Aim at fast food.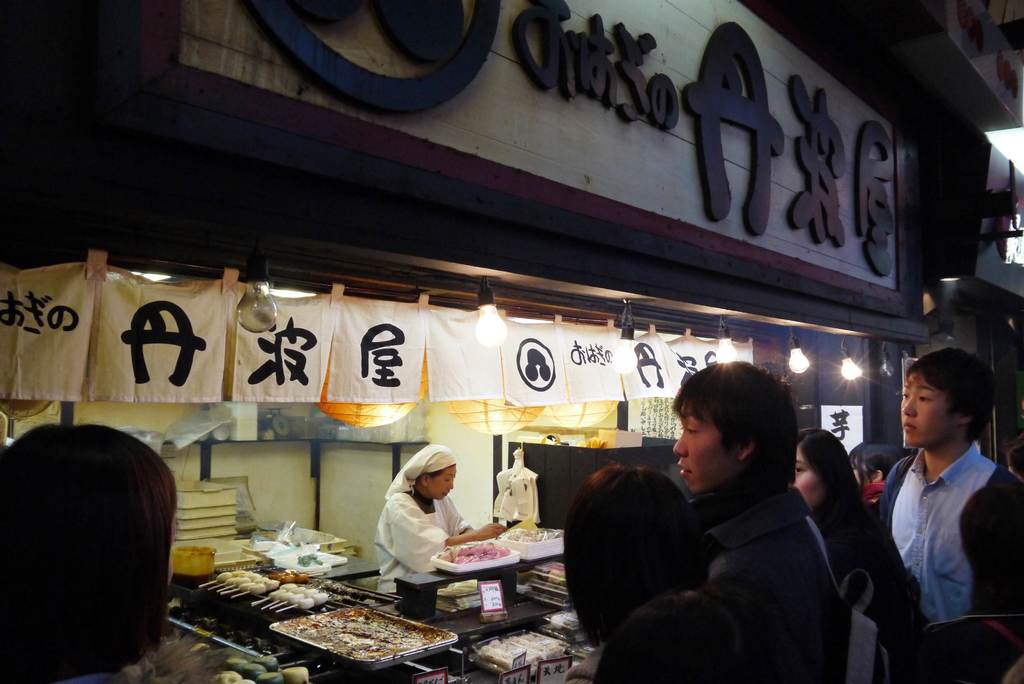
Aimed at locate(217, 569, 249, 578).
